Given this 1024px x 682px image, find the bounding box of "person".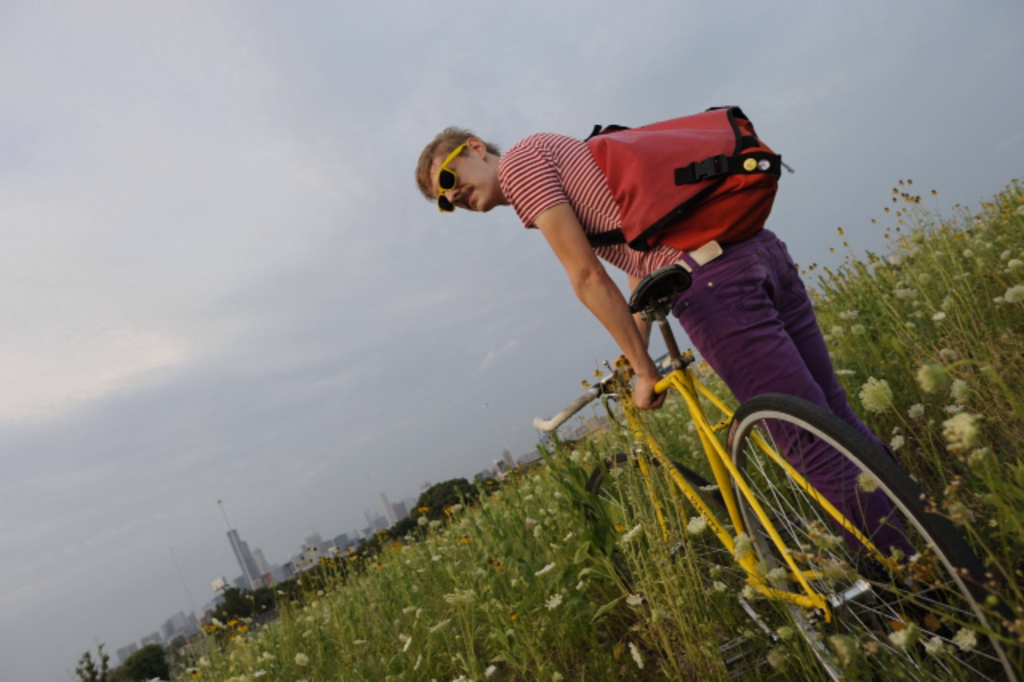
[411,120,986,624].
